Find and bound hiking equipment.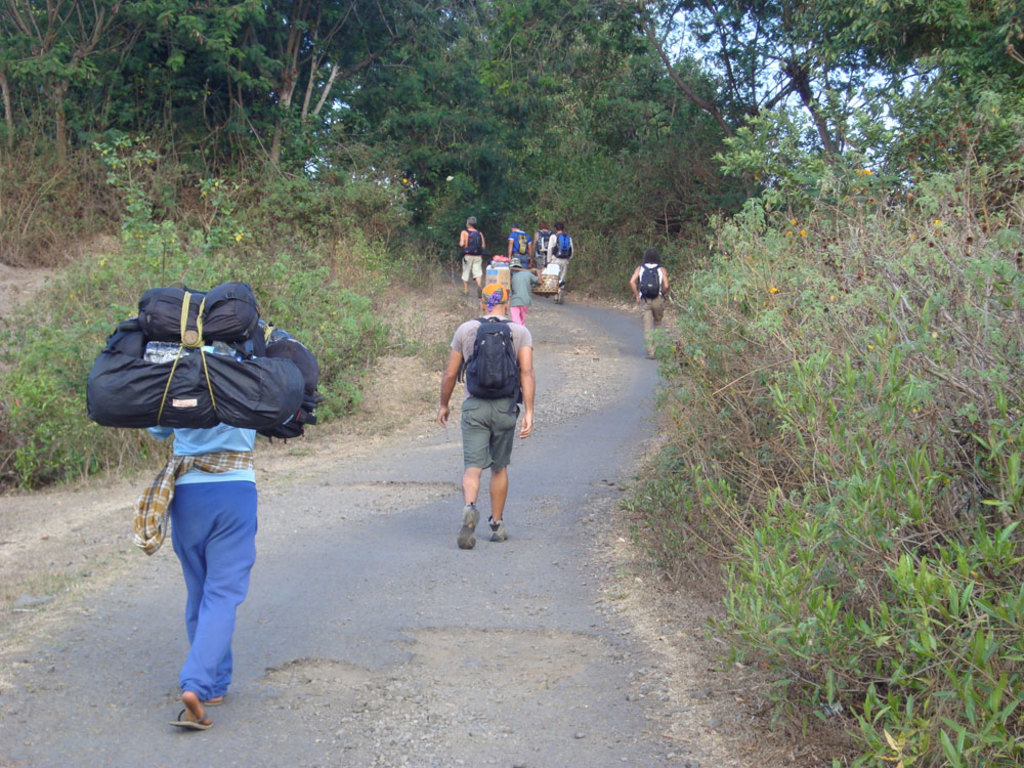
Bound: {"left": 487, "top": 513, "right": 513, "bottom": 547}.
